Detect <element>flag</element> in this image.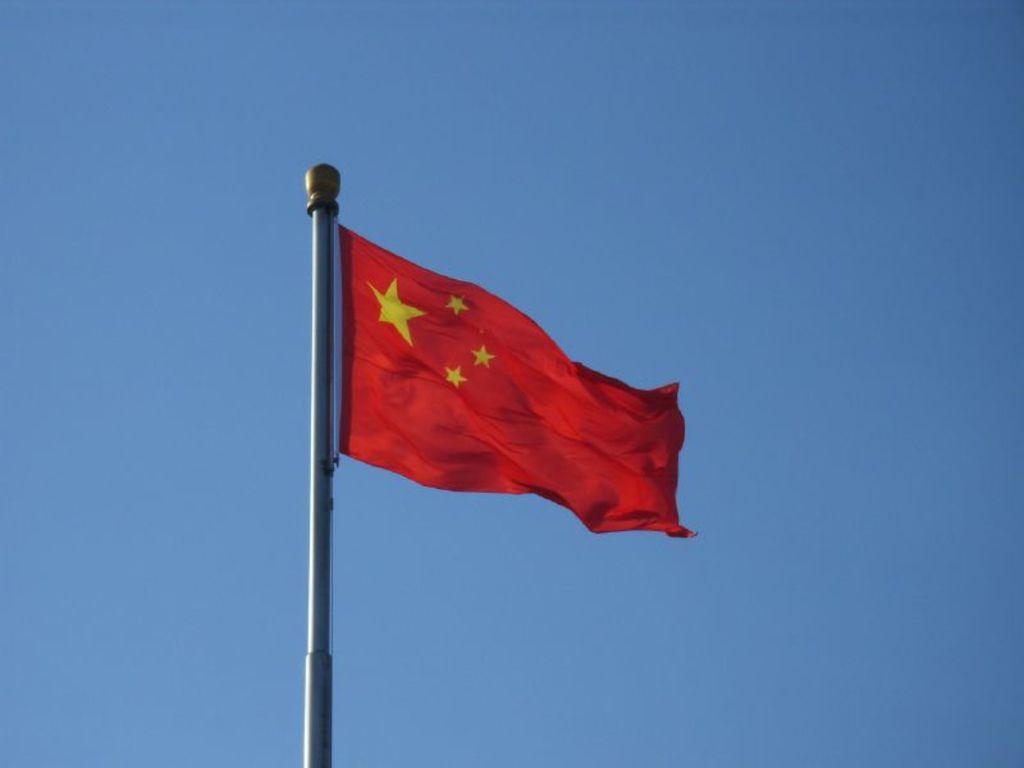
Detection: [left=317, top=221, right=676, bottom=529].
